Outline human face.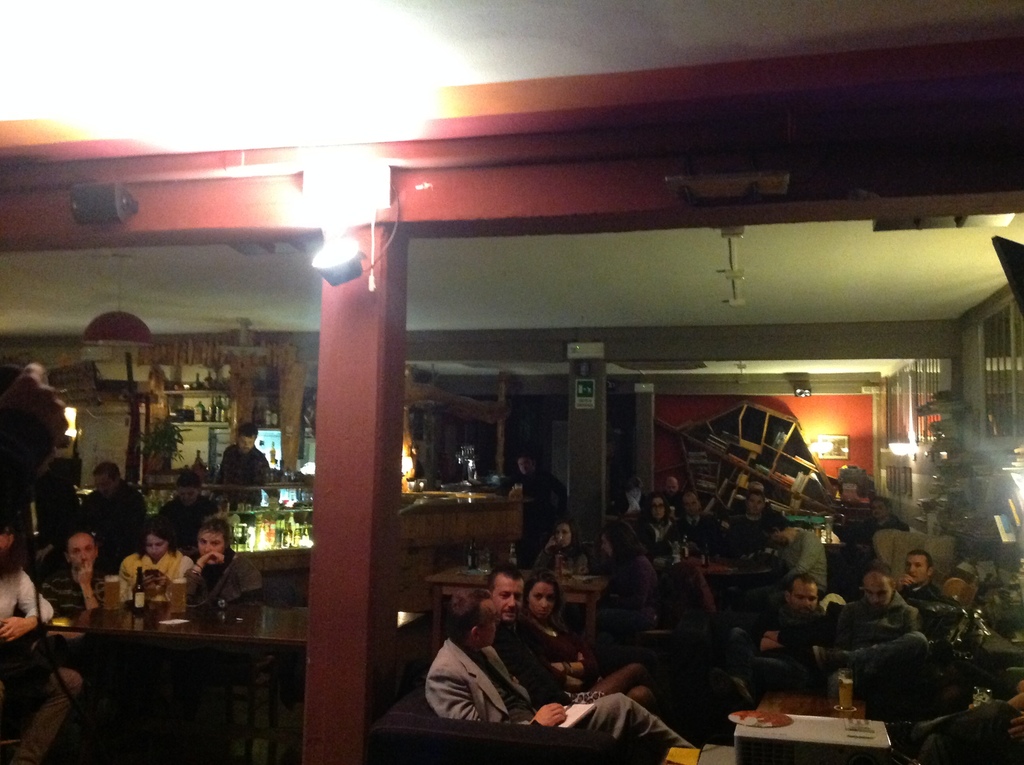
Outline: 490:577:525:625.
